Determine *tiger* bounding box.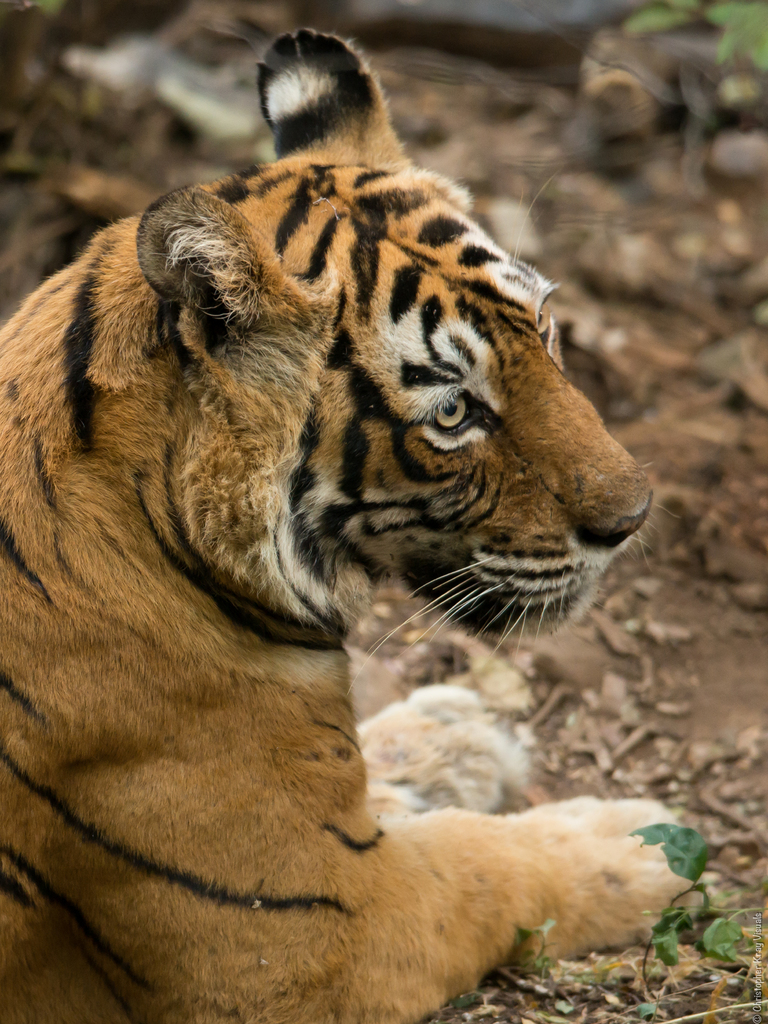
Determined: <region>3, 31, 652, 1021</region>.
